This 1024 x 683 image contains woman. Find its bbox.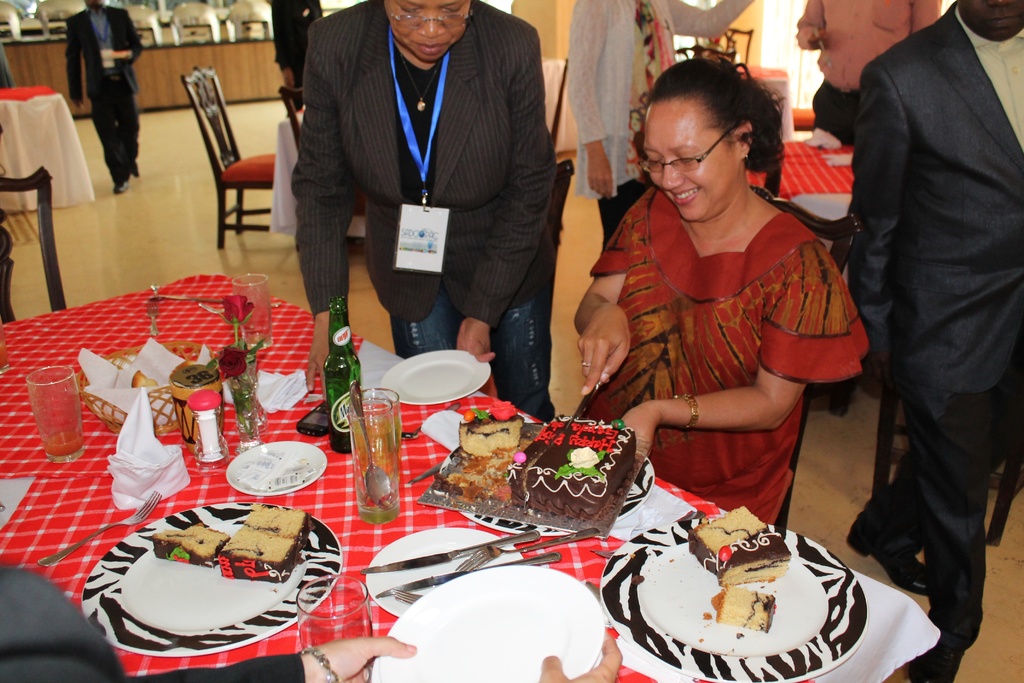
BBox(562, 0, 760, 252).
